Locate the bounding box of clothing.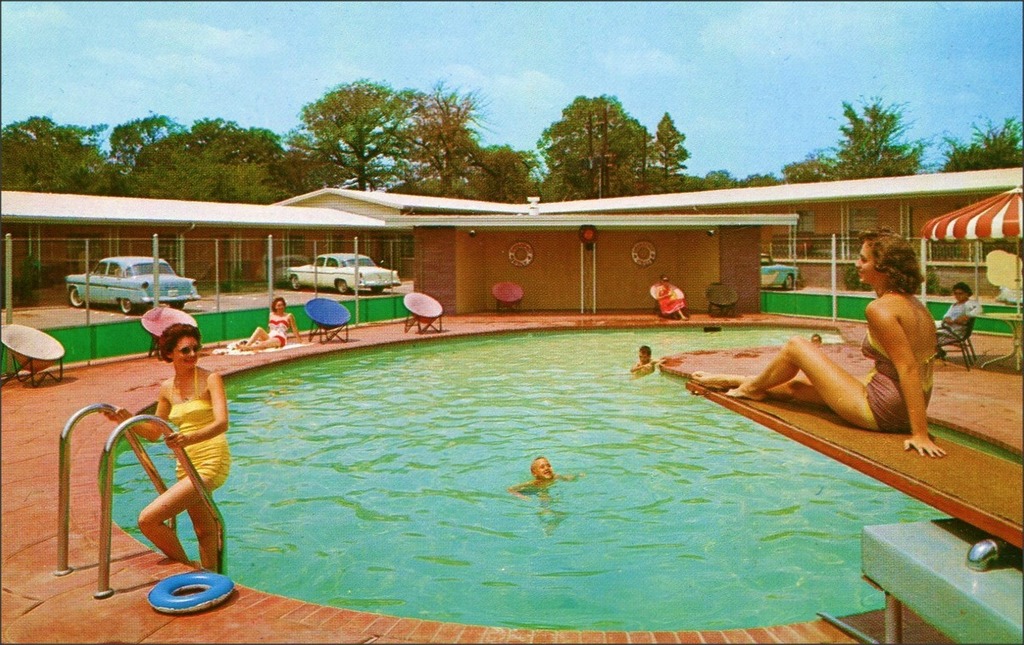
Bounding box: (left=266, top=306, right=298, bottom=349).
